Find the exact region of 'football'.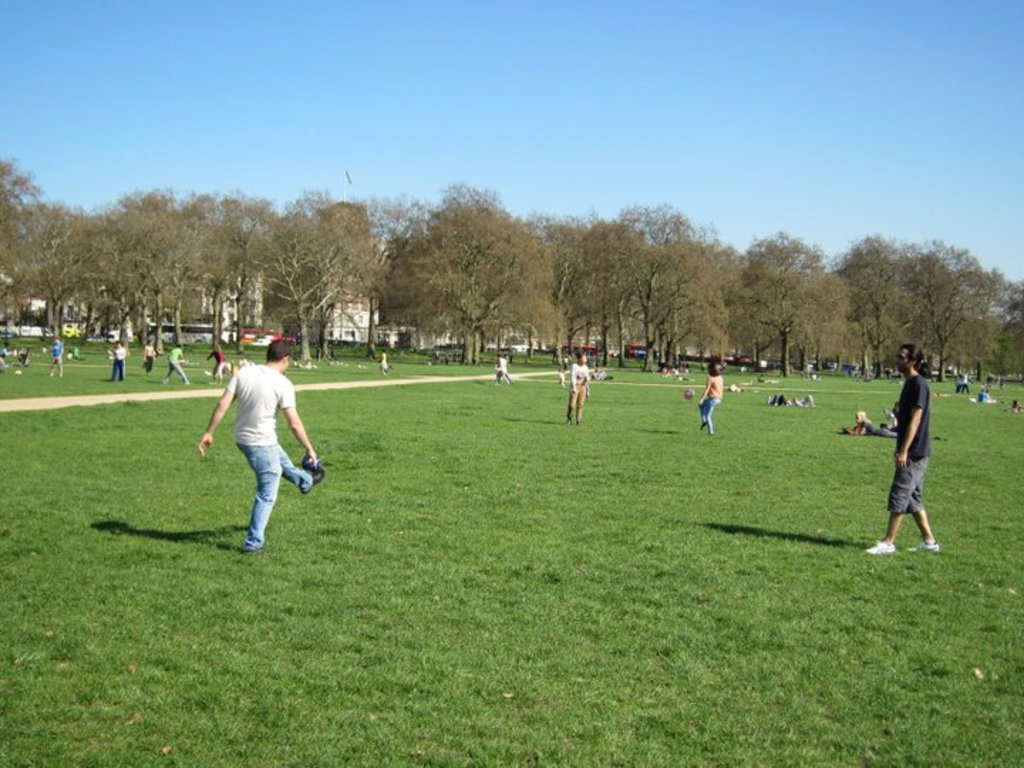
Exact region: <bbox>684, 388, 694, 401</bbox>.
